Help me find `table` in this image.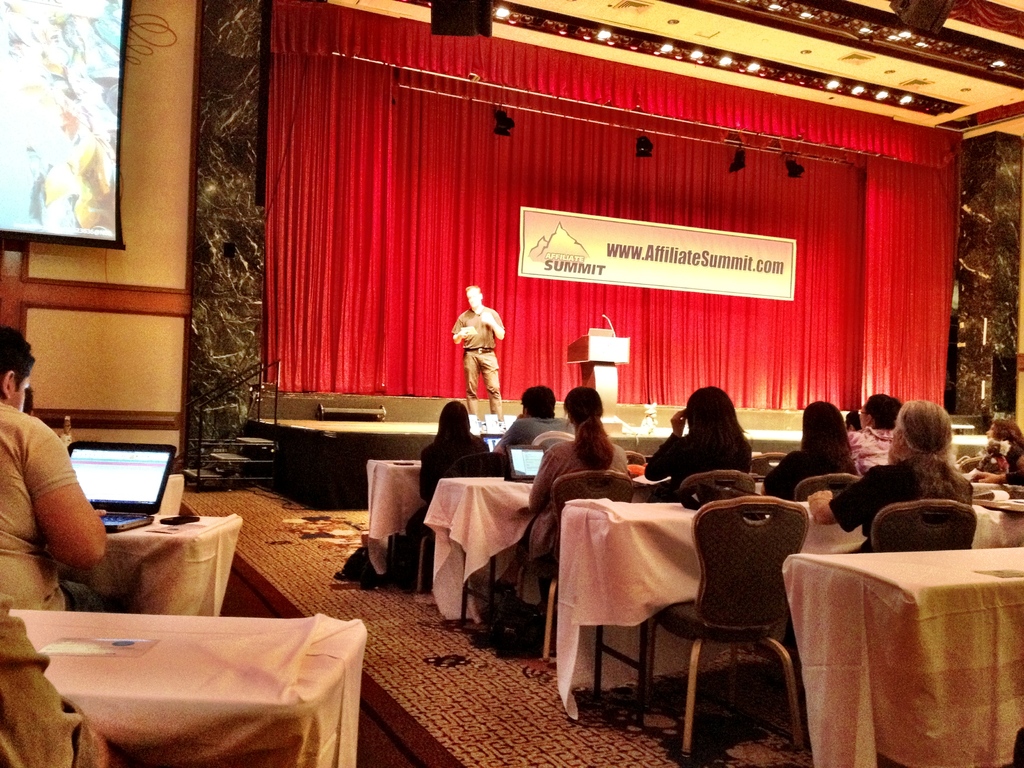
Found it: [x1=557, y1=501, x2=1023, y2=721].
